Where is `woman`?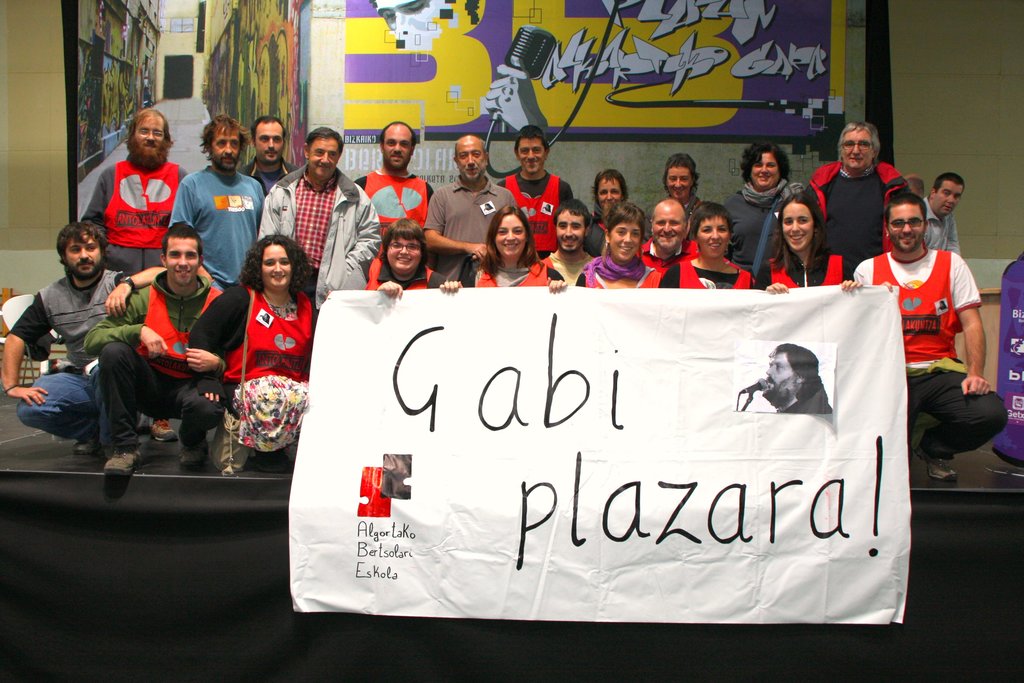
{"left": 757, "top": 195, "right": 862, "bottom": 293}.
